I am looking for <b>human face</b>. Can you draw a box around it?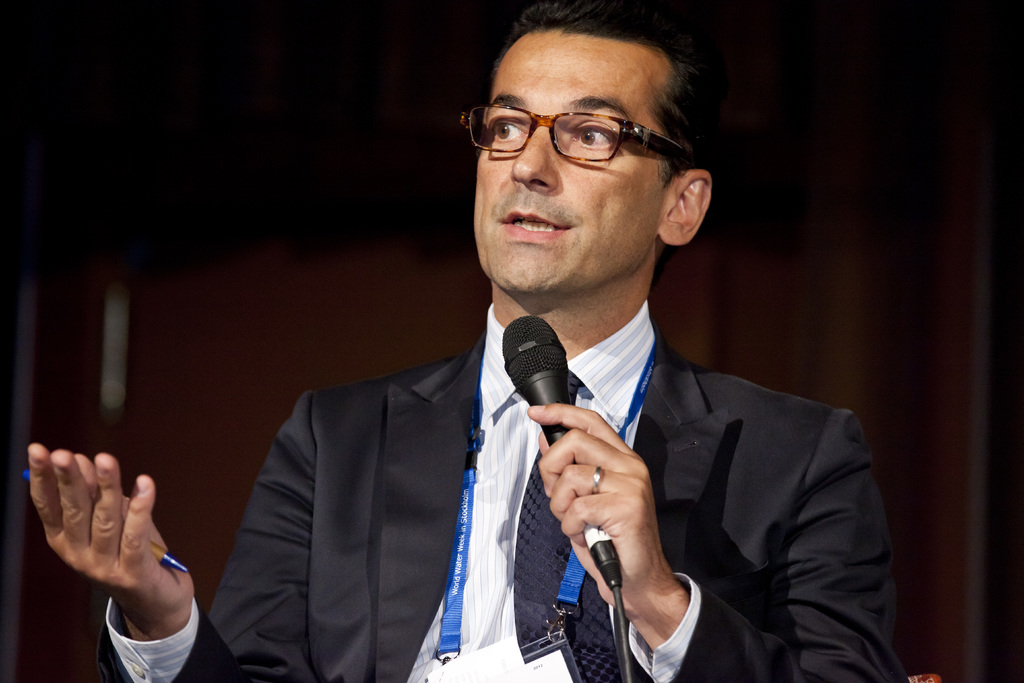
Sure, the bounding box is left=473, top=29, right=665, bottom=292.
